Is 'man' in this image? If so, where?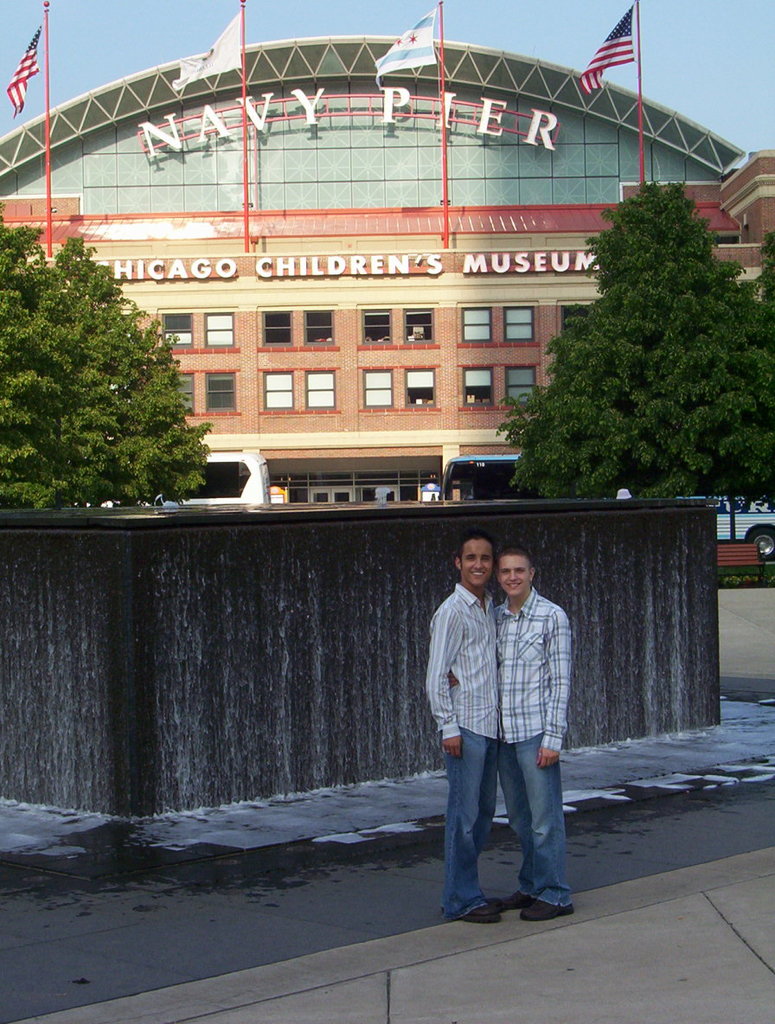
Yes, at rect(420, 531, 505, 920).
